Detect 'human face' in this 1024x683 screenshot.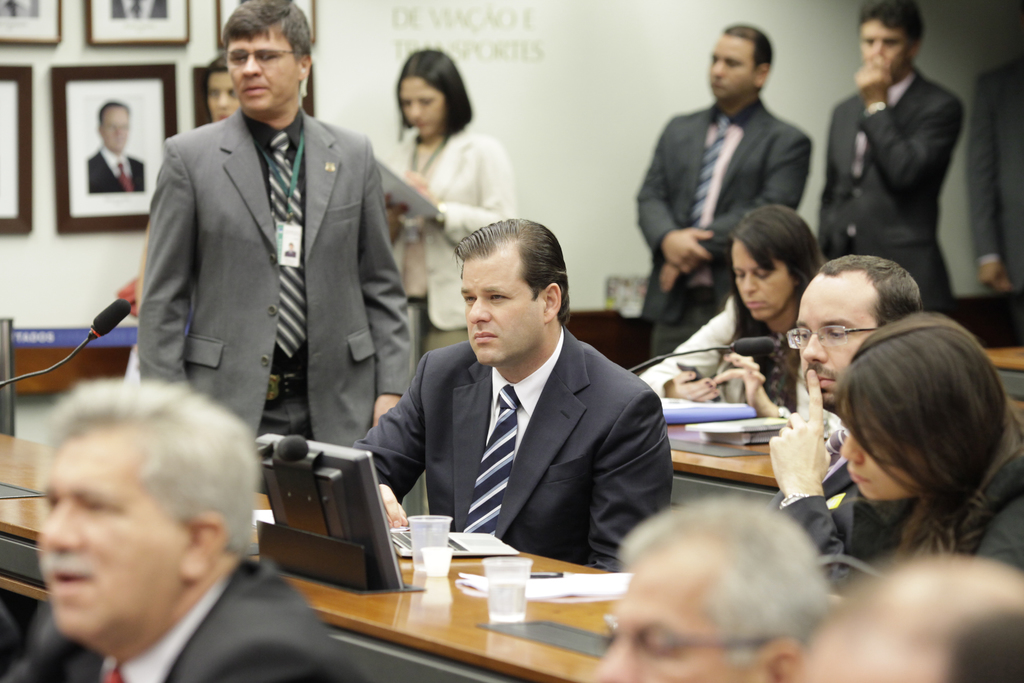
Detection: x1=862 y1=22 x2=905 y2=77.
